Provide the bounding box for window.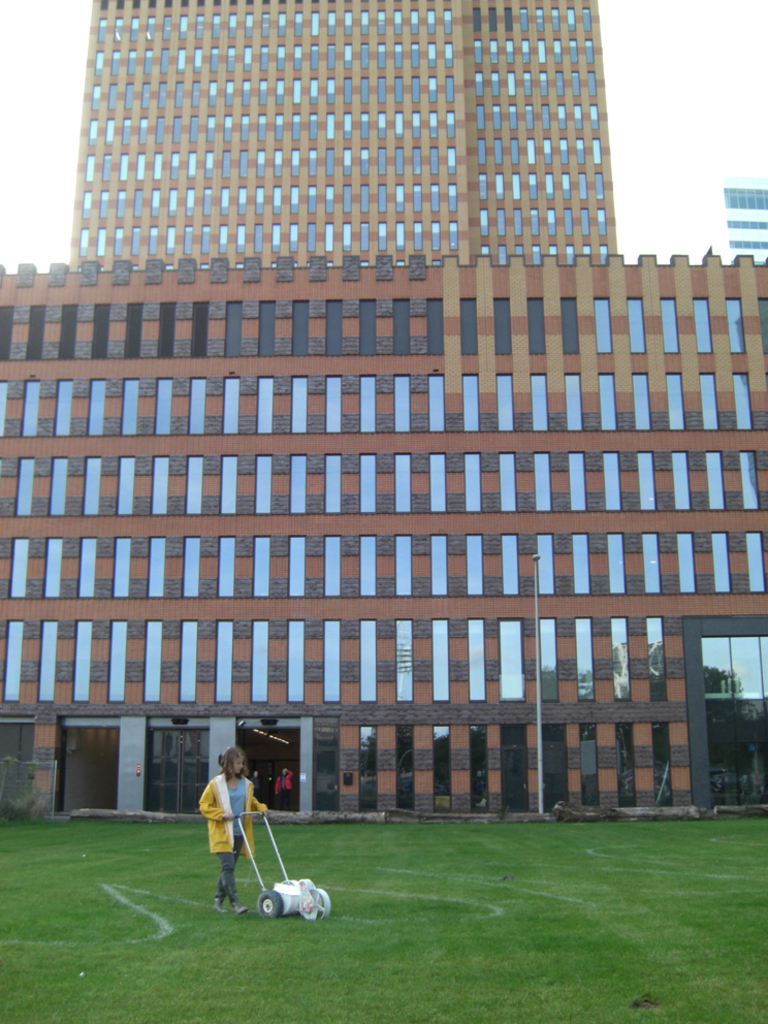
(x1=125, y1=300, x2=142, y2=357).
